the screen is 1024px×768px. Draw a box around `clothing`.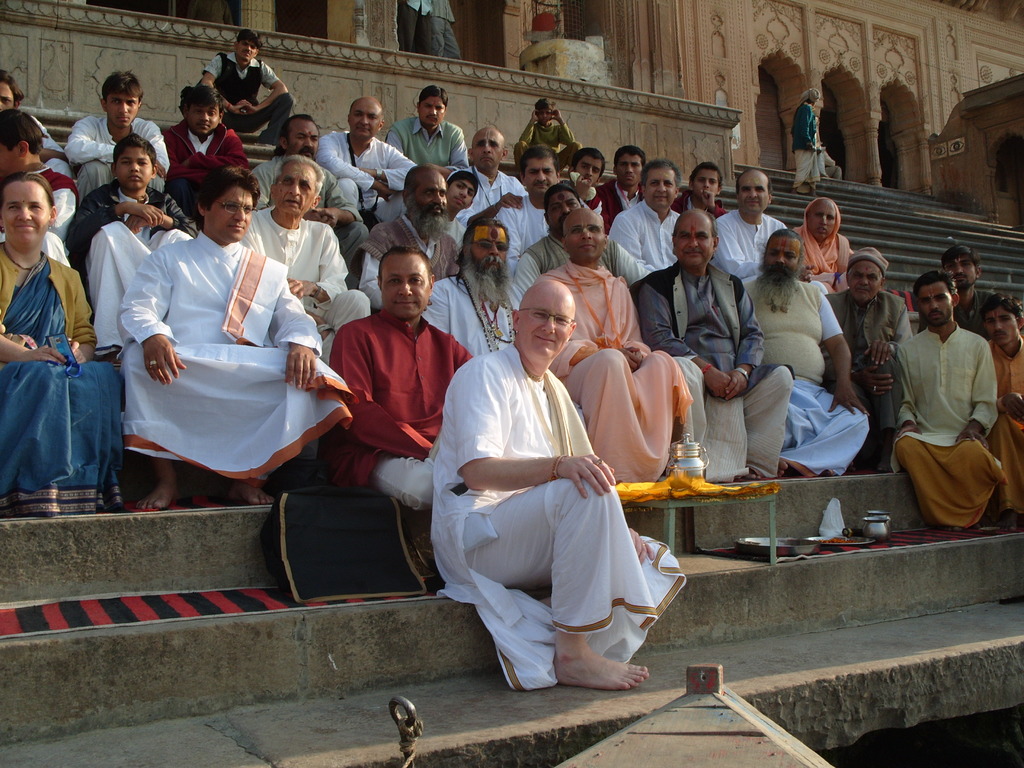
detection(248, 206, 375, 346).
